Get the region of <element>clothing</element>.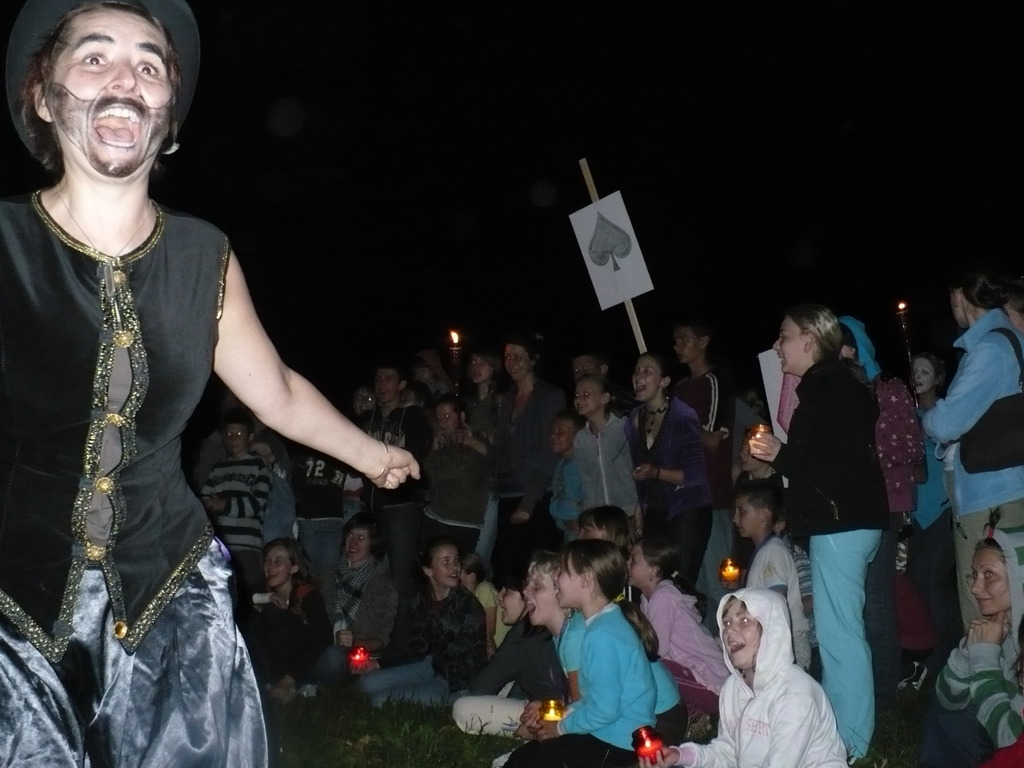
bbox=[929, 534, 1023, 767].
